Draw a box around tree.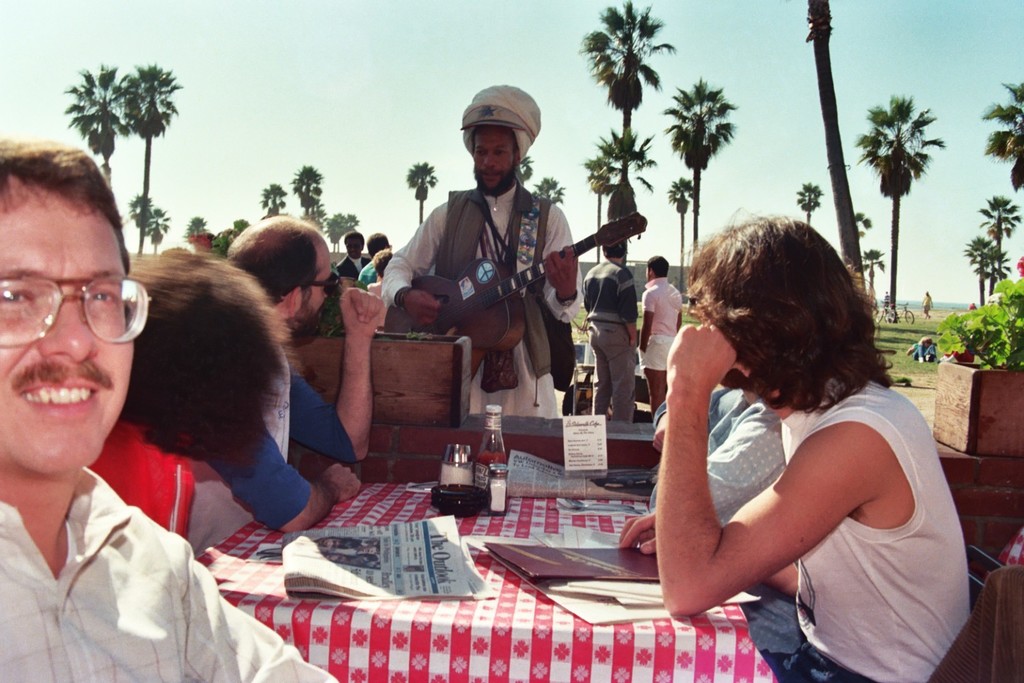
[left=224, top=228, right=244, bottom=261].
